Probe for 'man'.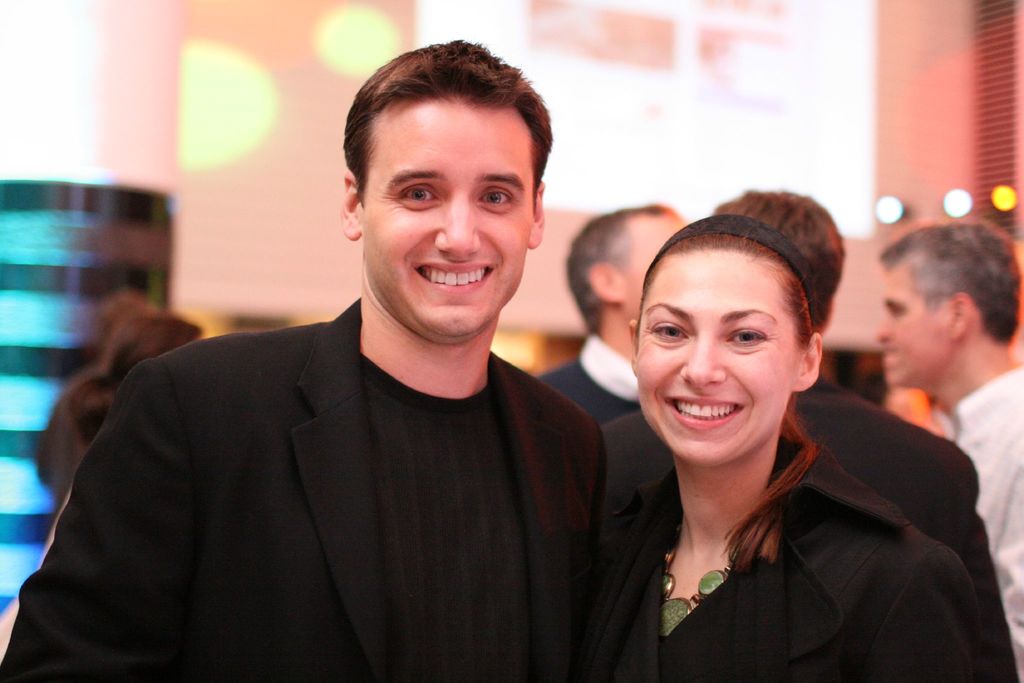
Probe result: region(872, 220, 1023, 682).
